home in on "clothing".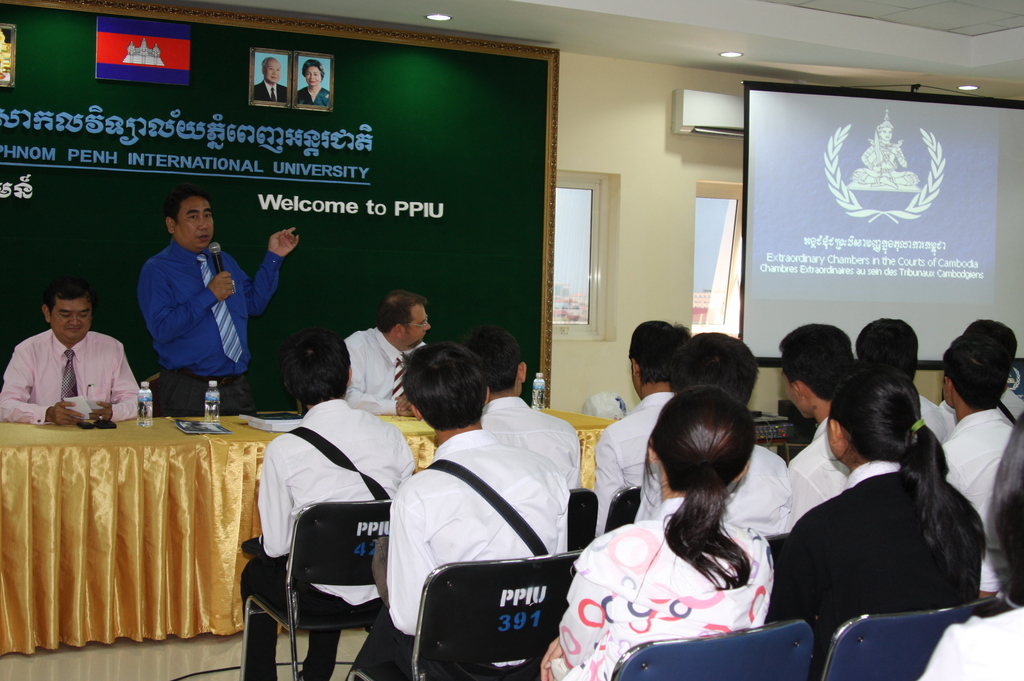
Homed in at <bbox>379, 426, 552, 680</bbox>.
